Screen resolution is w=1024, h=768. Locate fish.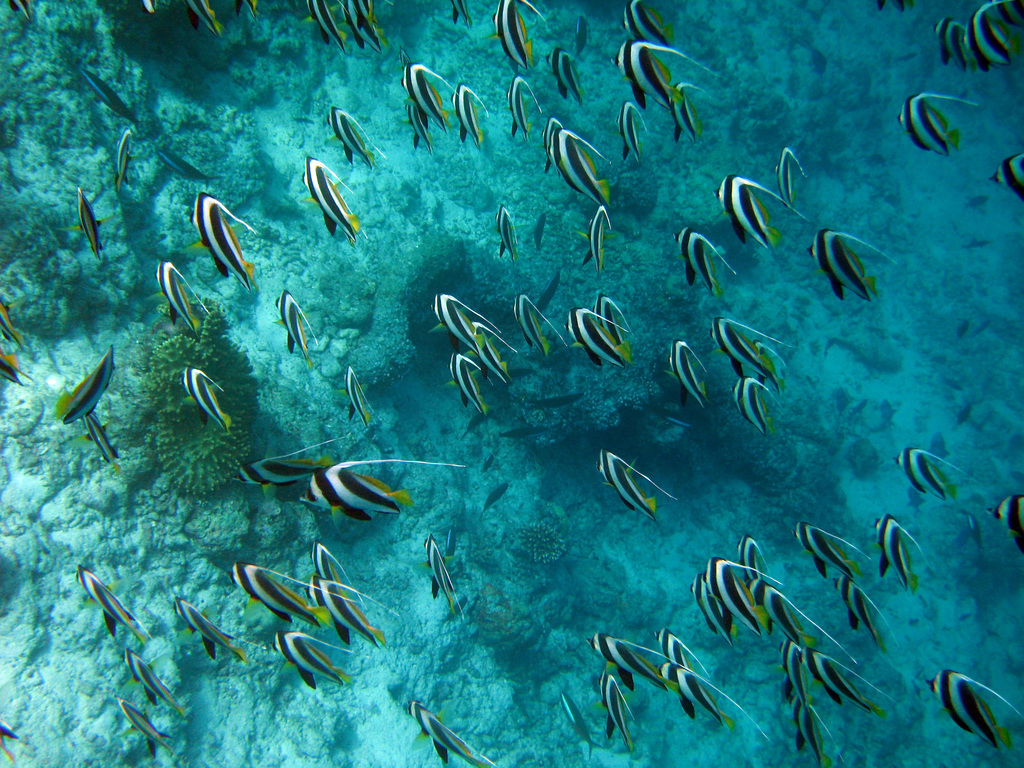
451/86/489/147.
